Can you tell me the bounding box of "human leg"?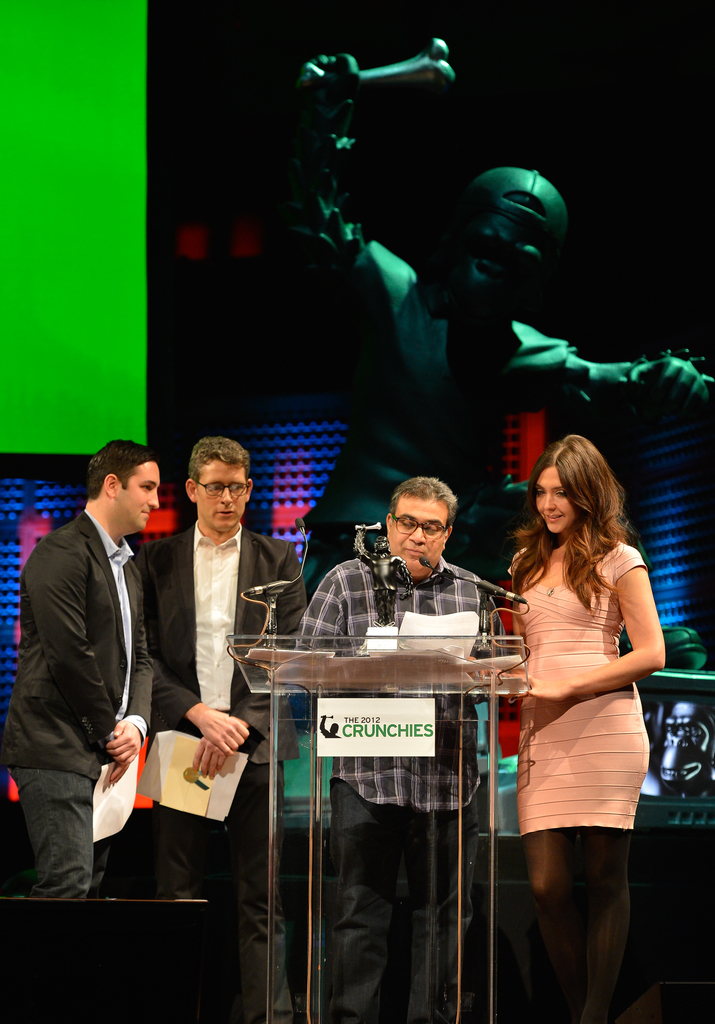
box=[569, 712, 646, 1023].
